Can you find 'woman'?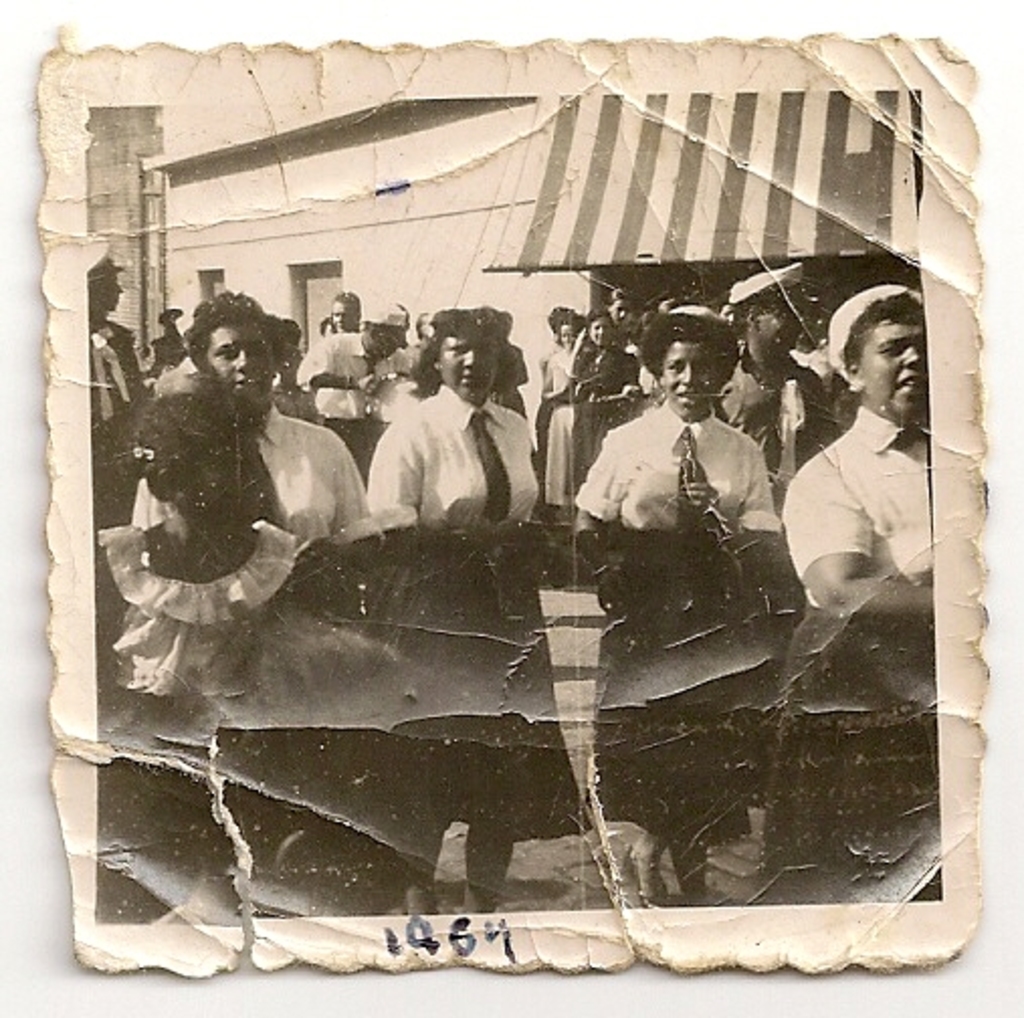
Yes, bounding box: (left=97, top=291, right=388, bottom=927).
